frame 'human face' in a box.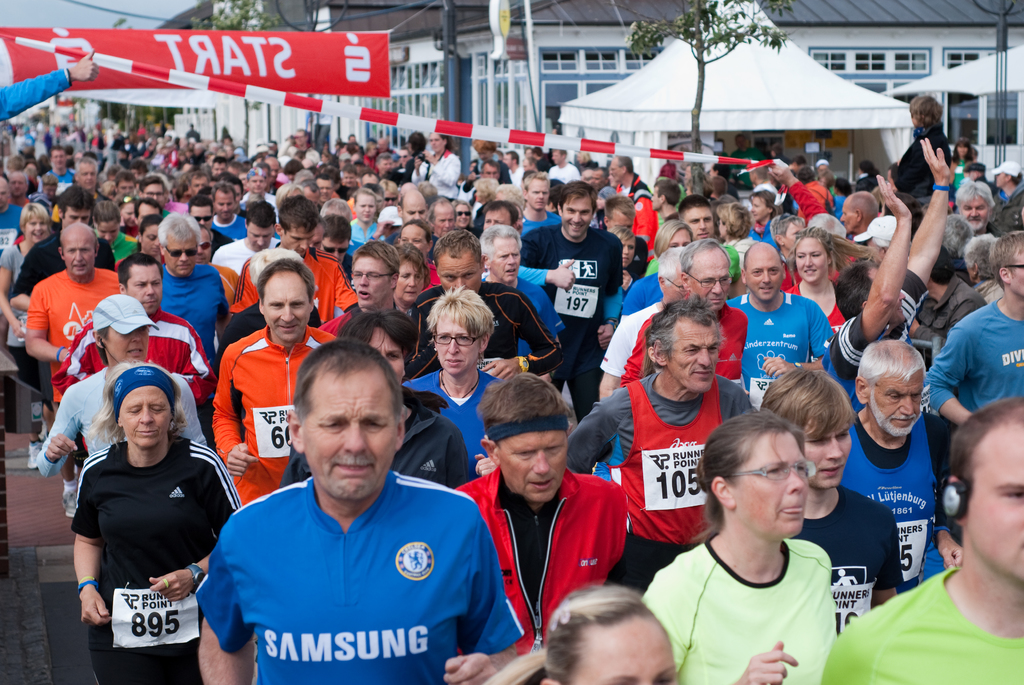
box=[561, 199, 591, 237].
